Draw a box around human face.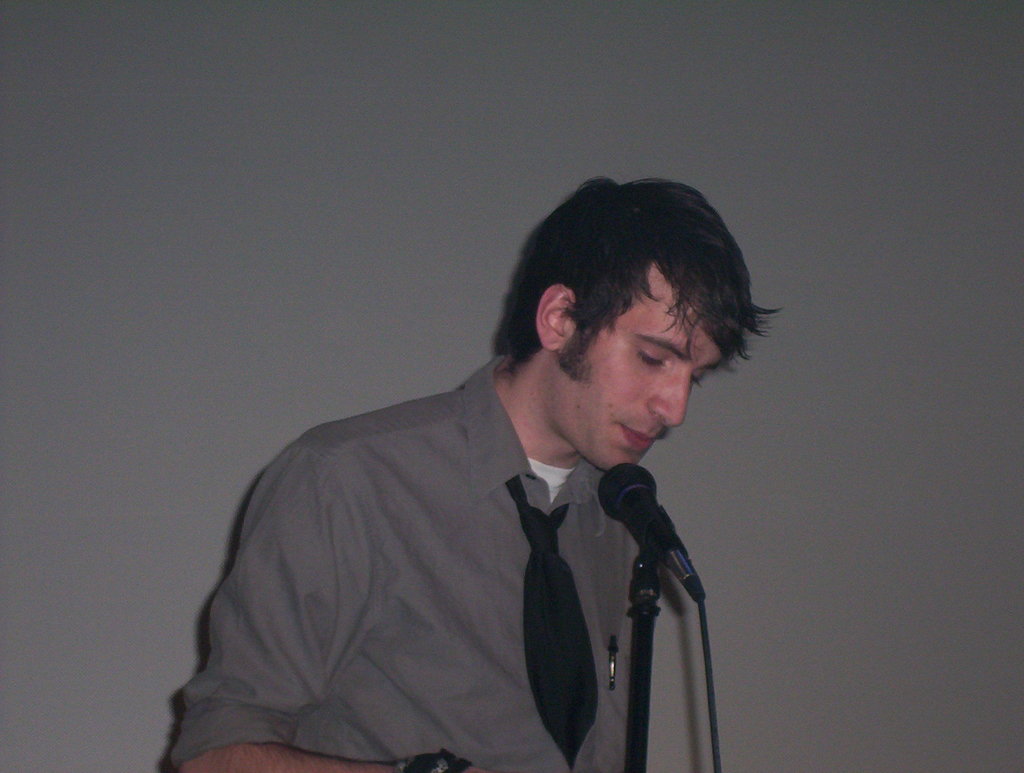
bbox=[550, 271, 724, 468].
